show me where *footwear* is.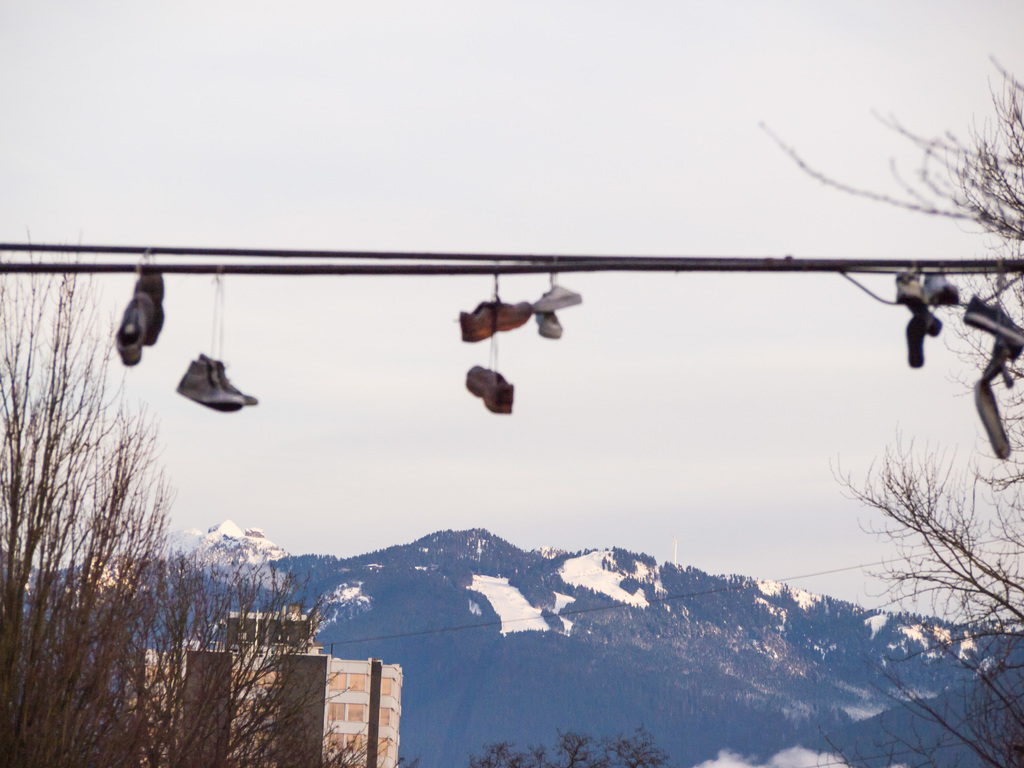
*footwear* is at 533 266 565 339.
